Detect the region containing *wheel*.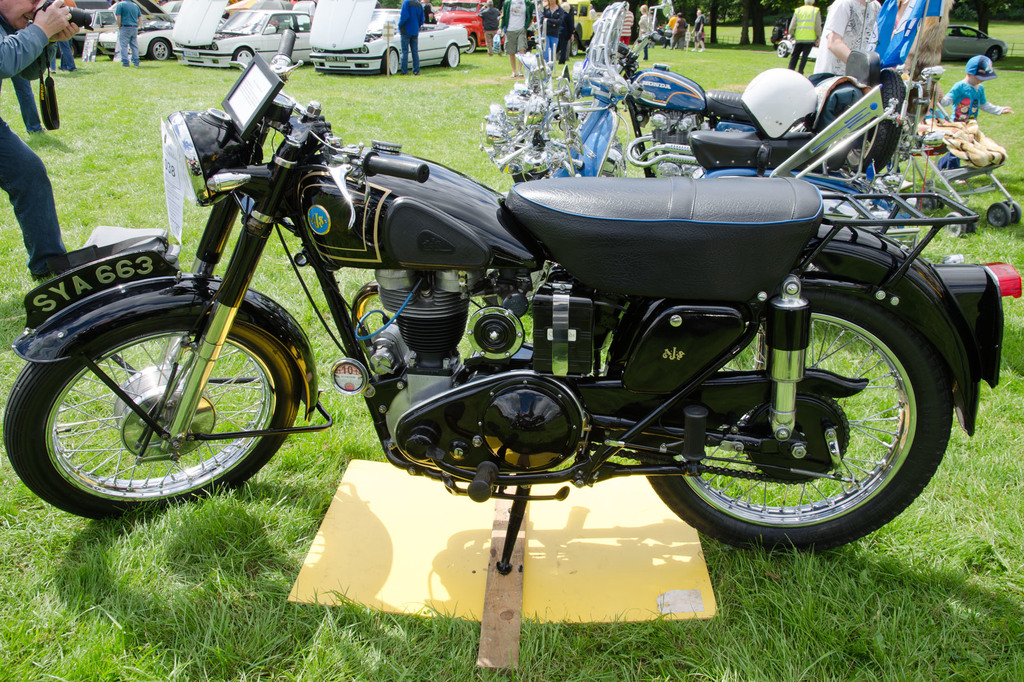
box=[636, 281, 957, 555].
